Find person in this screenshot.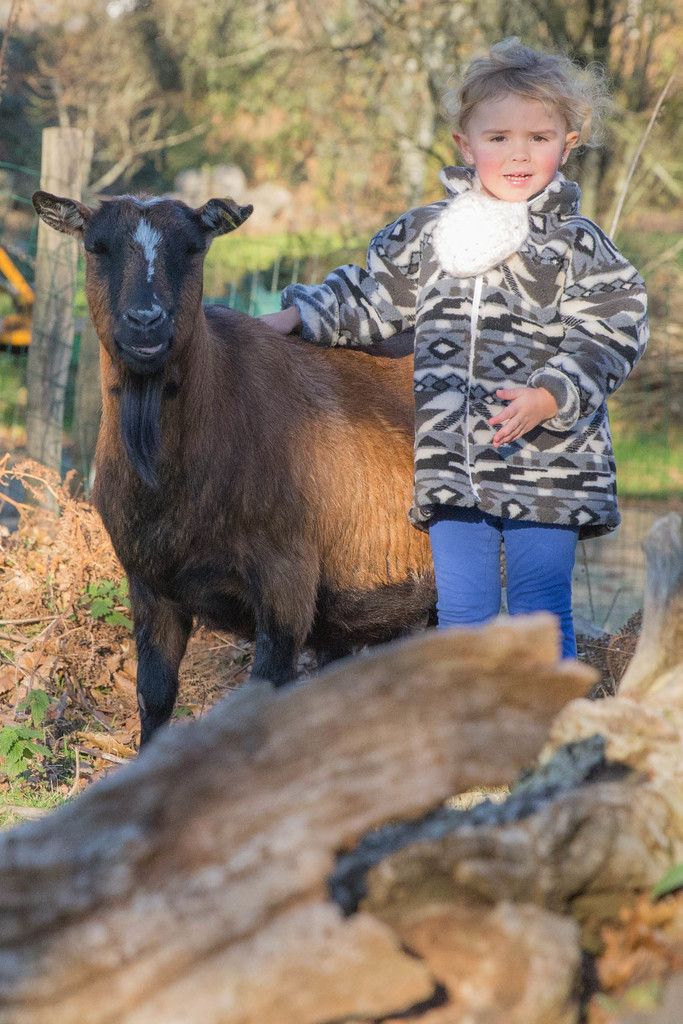
The bounding box for person is box=[264, 29, 648, 660].
